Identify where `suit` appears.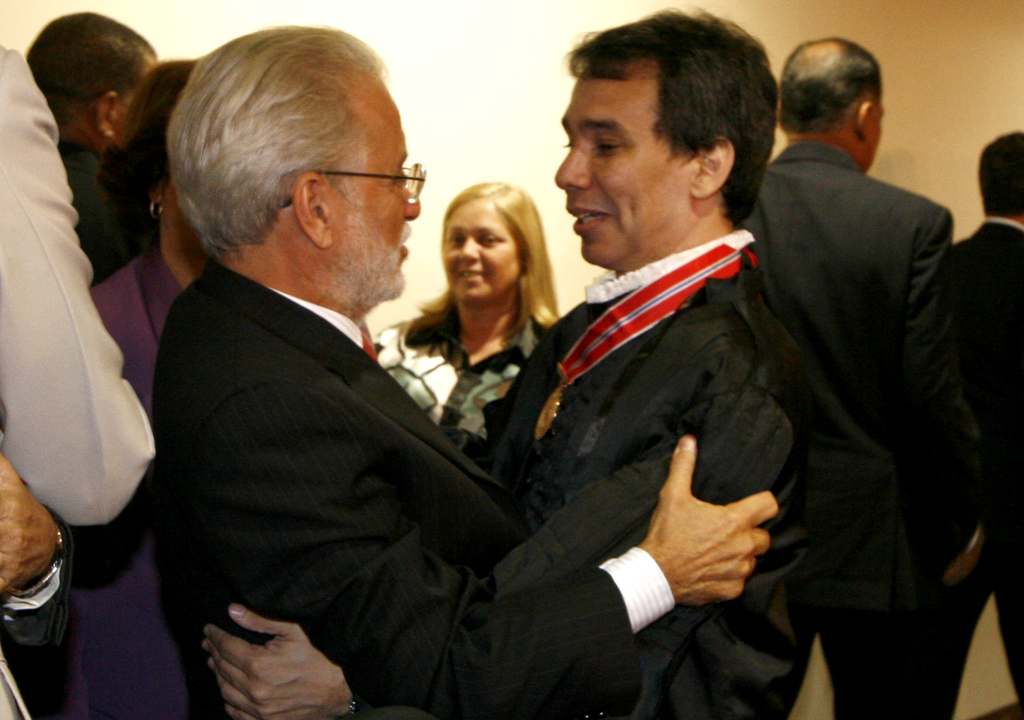
Appears at BBox(159, 257, 638, 719).
